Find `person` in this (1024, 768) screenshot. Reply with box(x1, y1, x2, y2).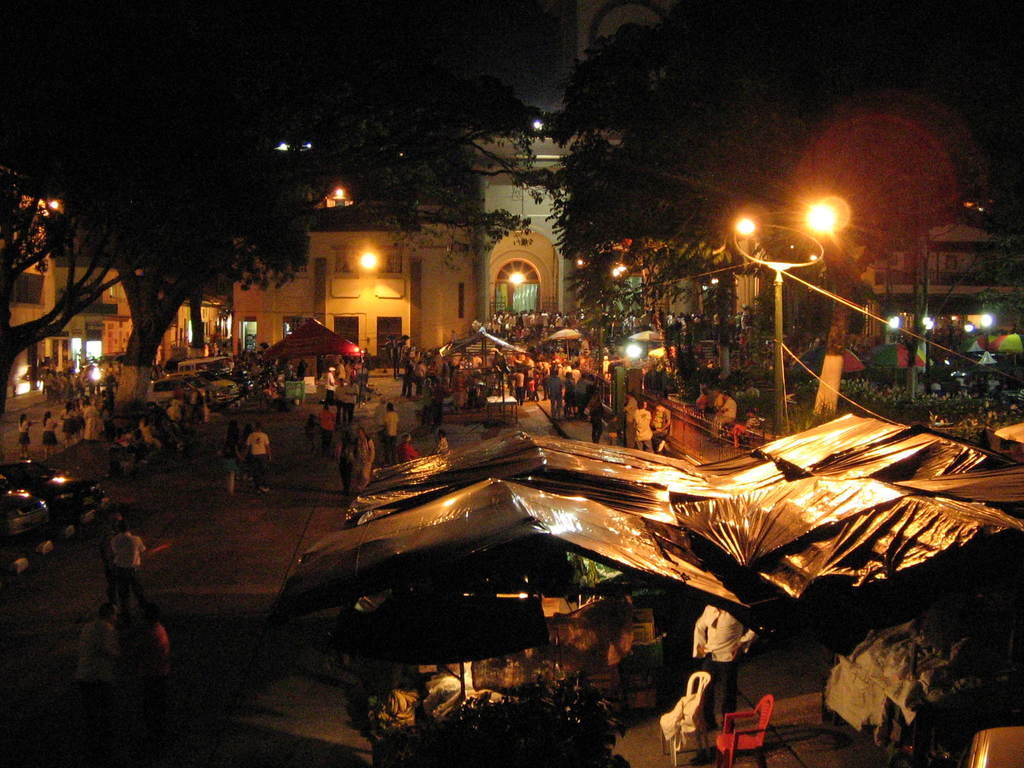
box(101, 518, 121, 623).
